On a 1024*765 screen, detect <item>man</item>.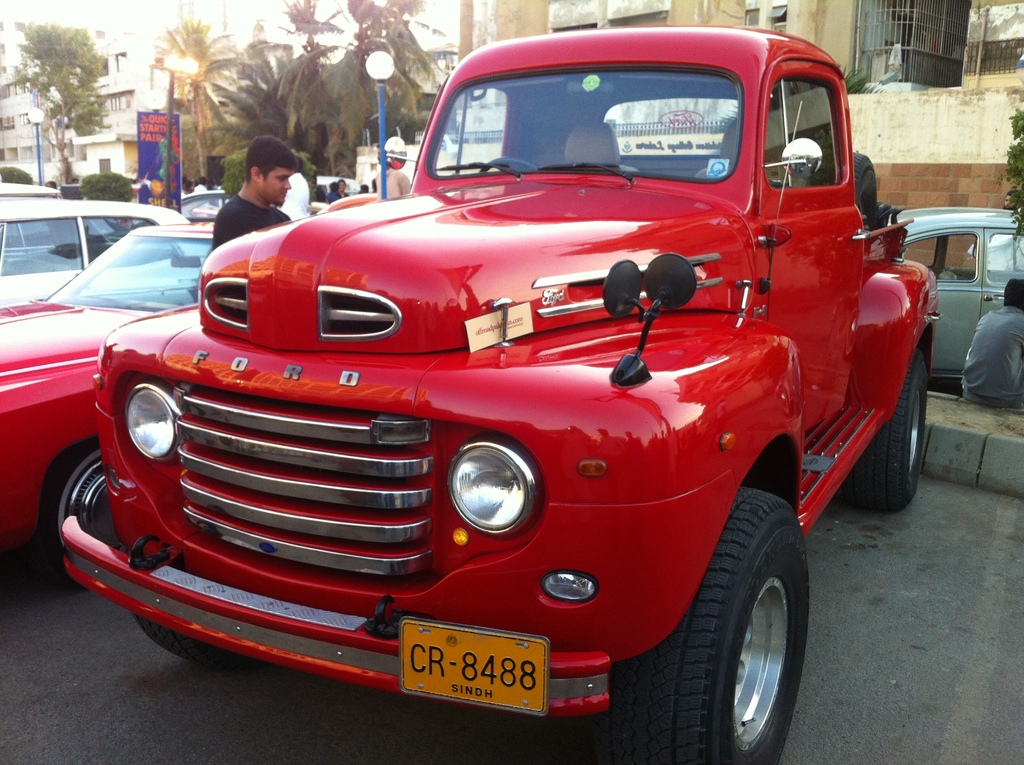
pyautogui.locateOnScreen(961, 275, 1023, 419).
